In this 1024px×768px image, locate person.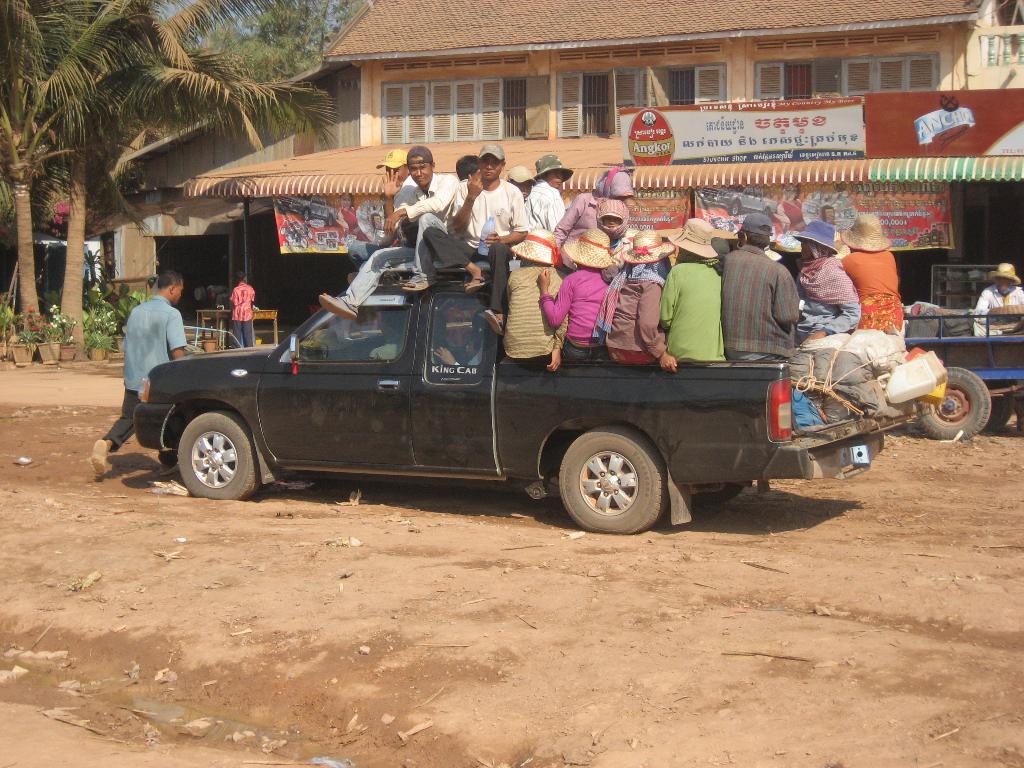
Bounding box: [left=452, top=152, right=480, bottom=210].
